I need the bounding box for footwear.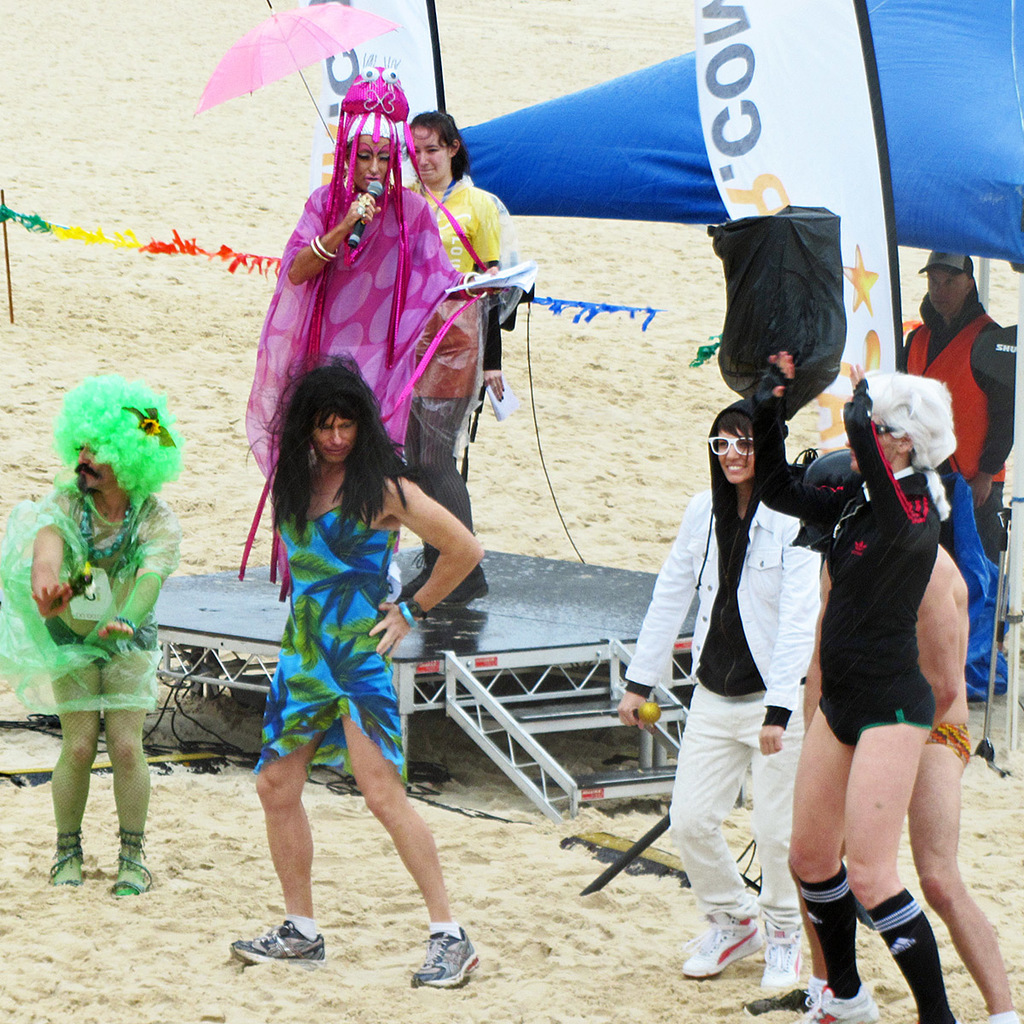
Here it is: l=761, t=928, r=812, b=986.
